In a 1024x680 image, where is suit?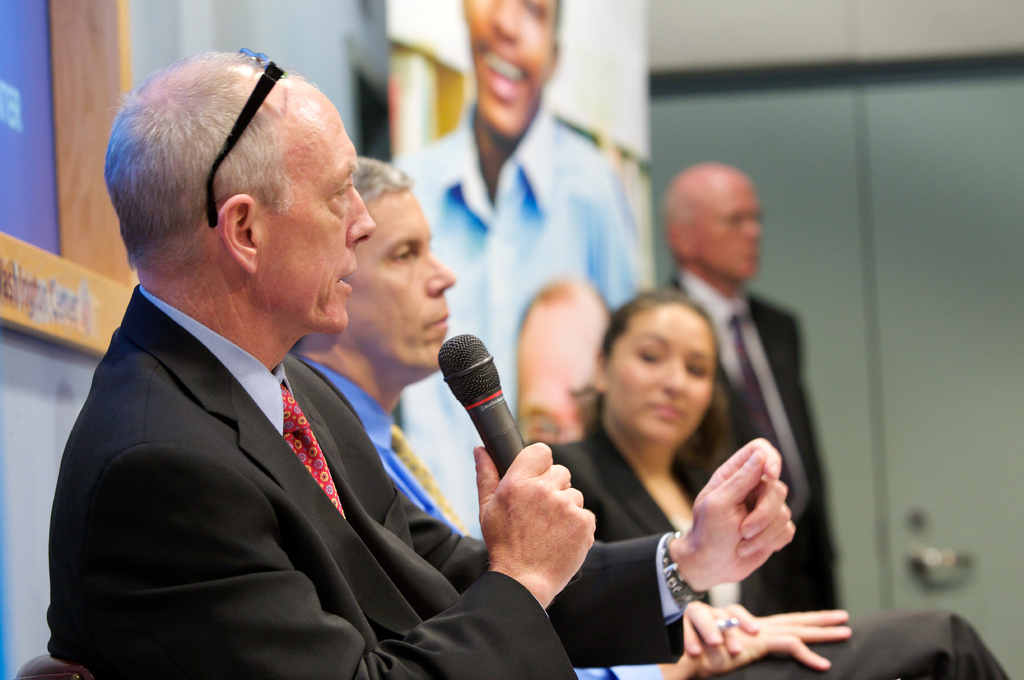
<region>524, 427, 772, 599</region>.
